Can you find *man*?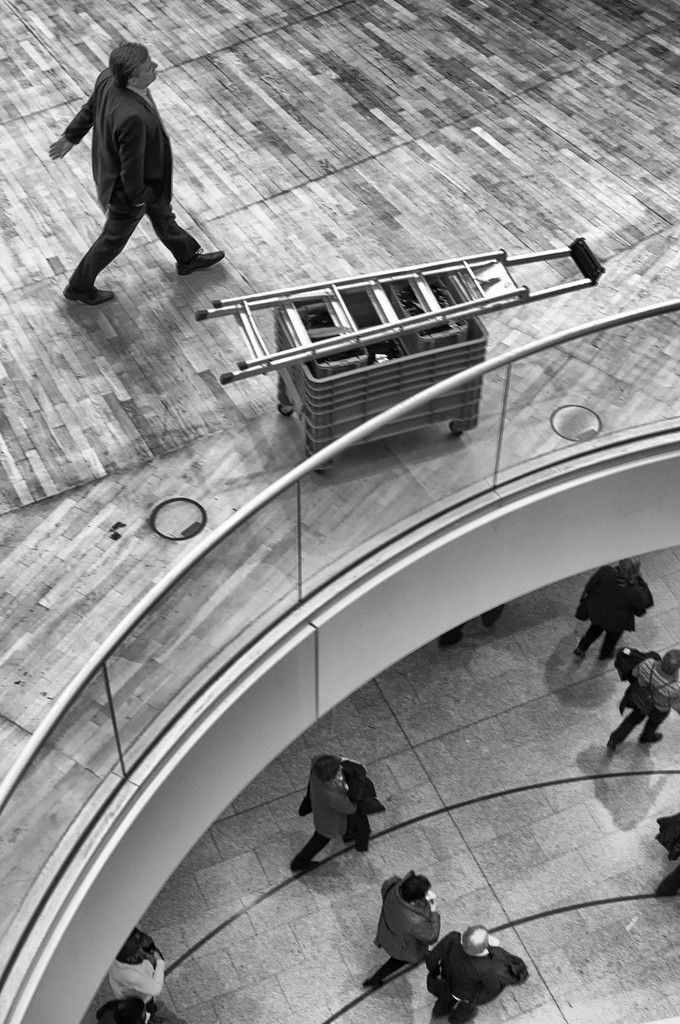
Yes, bounding box: box(604, 648, 679, 760).
